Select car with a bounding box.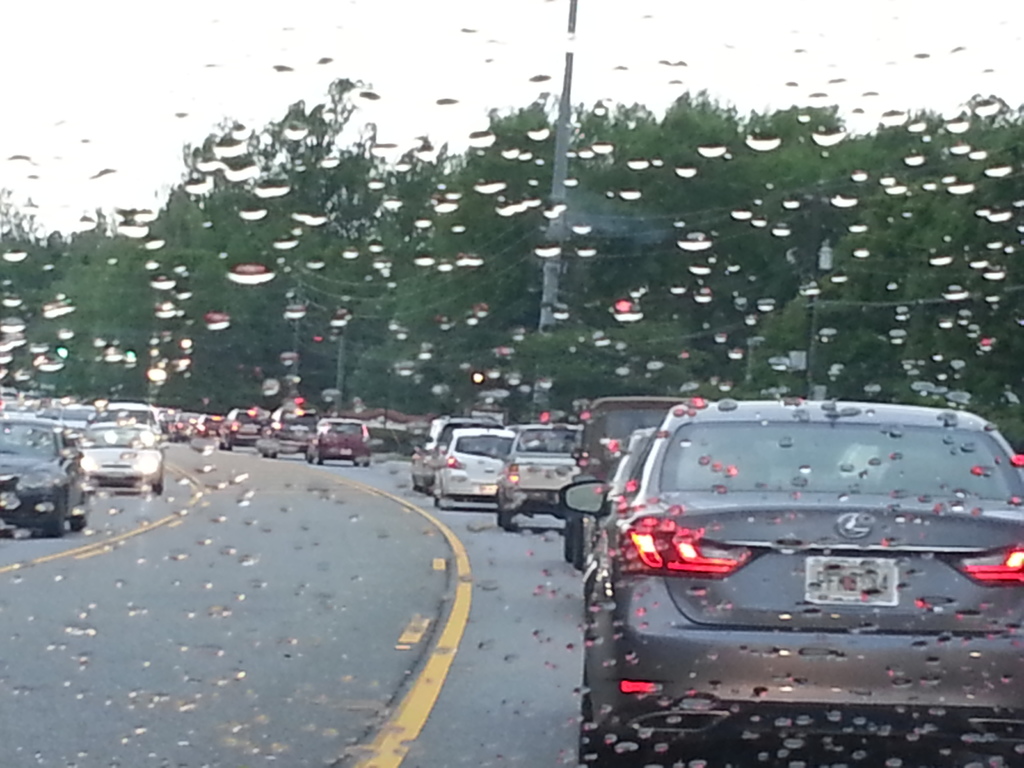
576:388:1011:753.
